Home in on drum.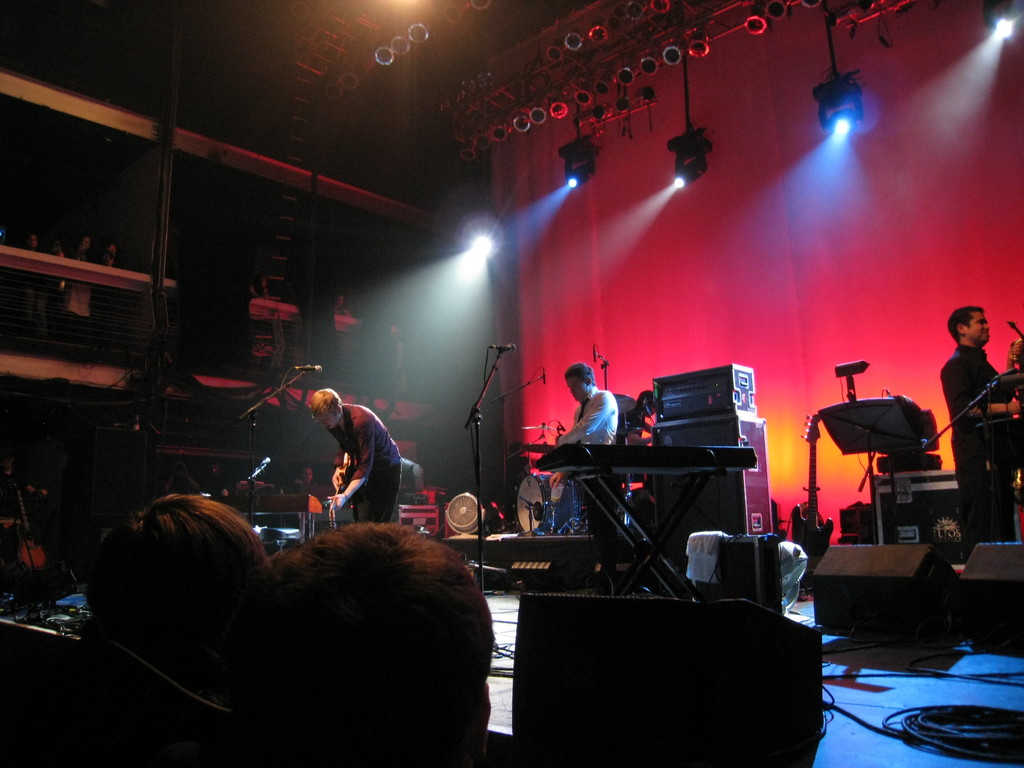
Homed in at BBox(514, 474, 579, 534).
